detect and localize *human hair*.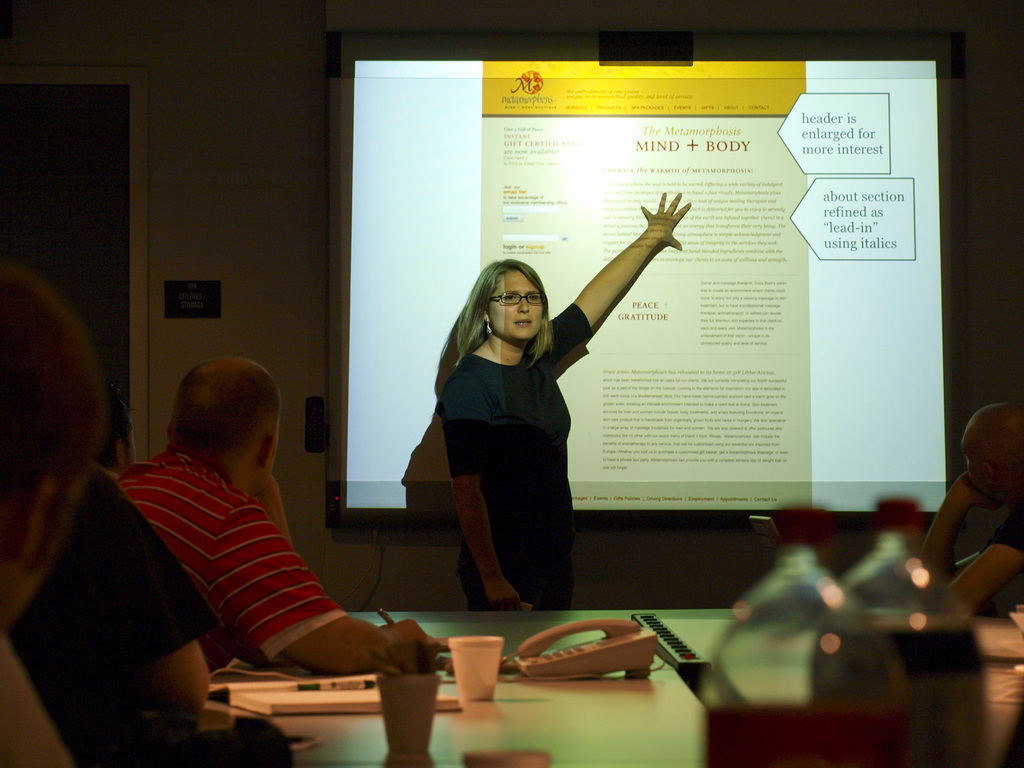
Localized at box(460, 257, 556, 378).
